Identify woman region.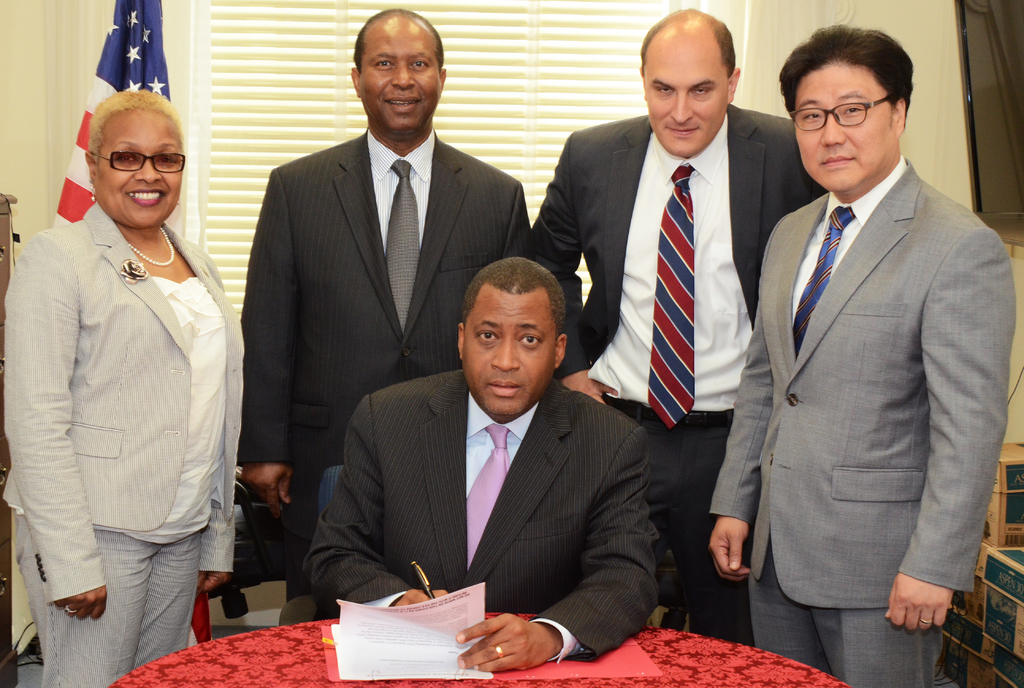
Region: (x1=14, y1=65, x2=240, y2=677).
